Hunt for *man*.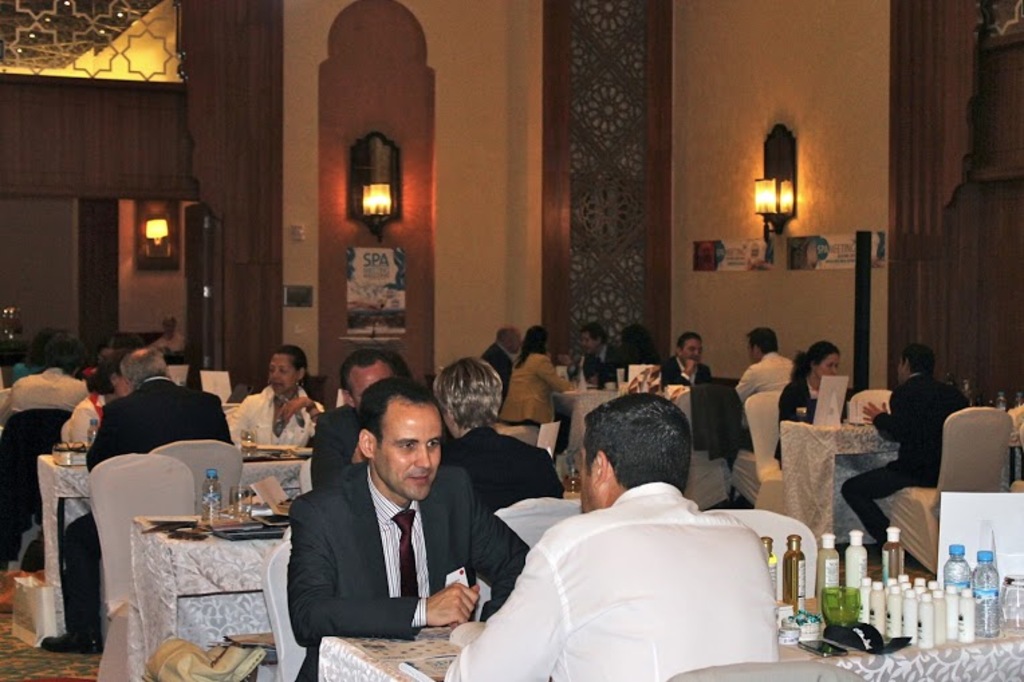
Hunted down at (288, 382, 529, 678).
